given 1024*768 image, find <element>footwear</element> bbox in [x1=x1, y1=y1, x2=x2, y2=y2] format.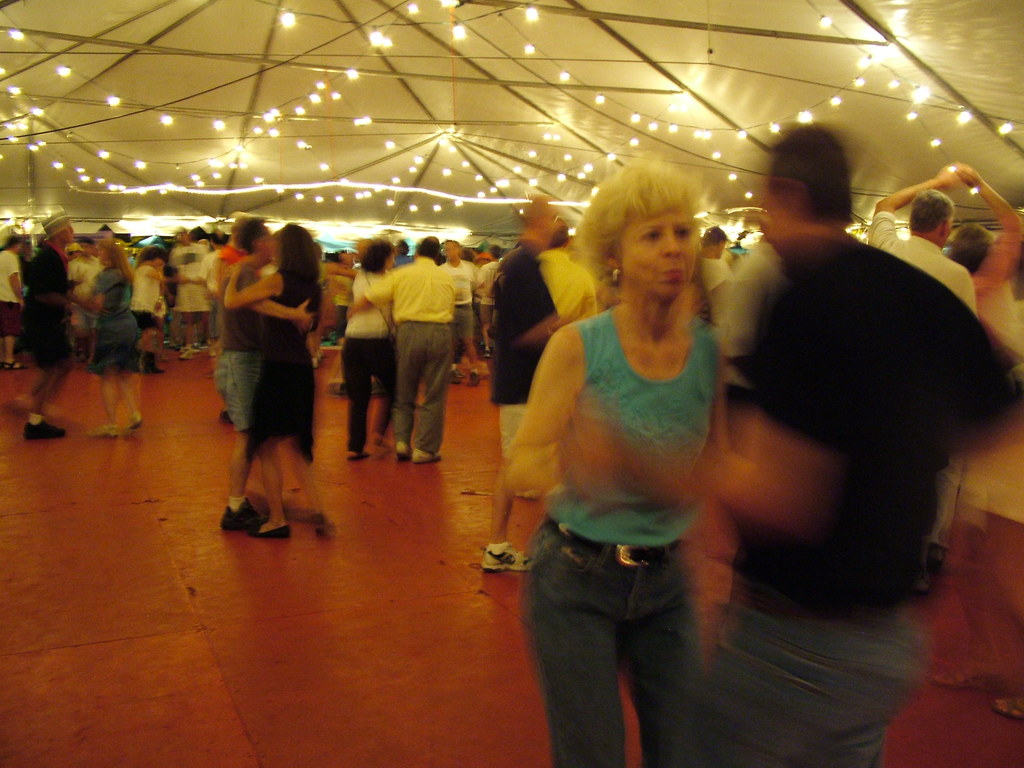
[x1=929, y1=667, x2=1003, y2=689].
